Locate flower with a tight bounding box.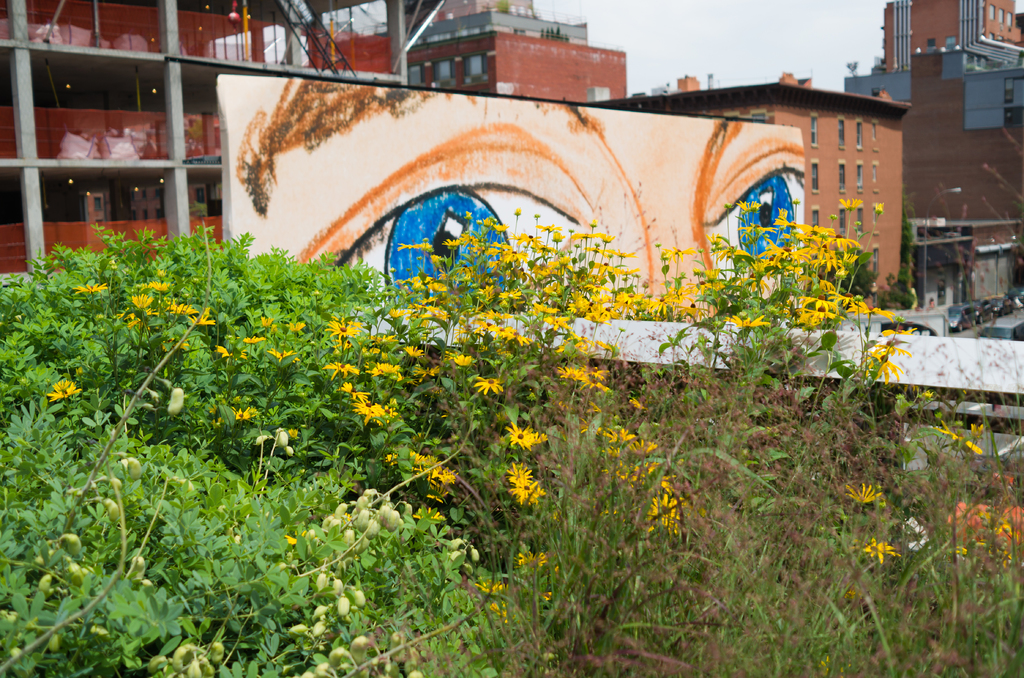
(473, 578, 520, 618).
